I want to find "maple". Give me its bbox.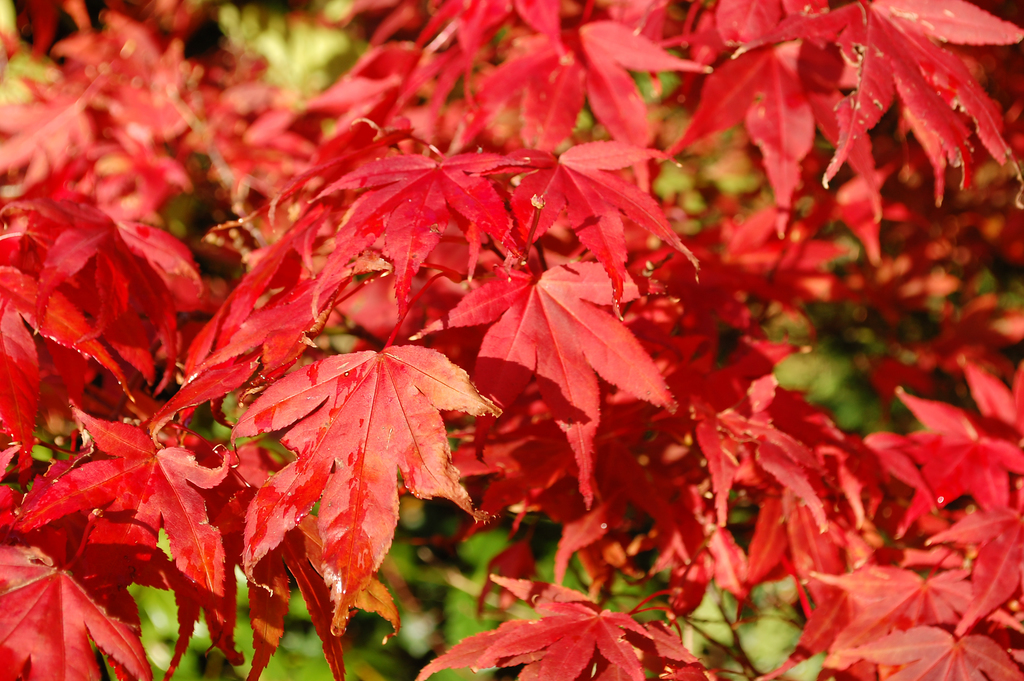
l=0, t=0, r=1022, b=614.
